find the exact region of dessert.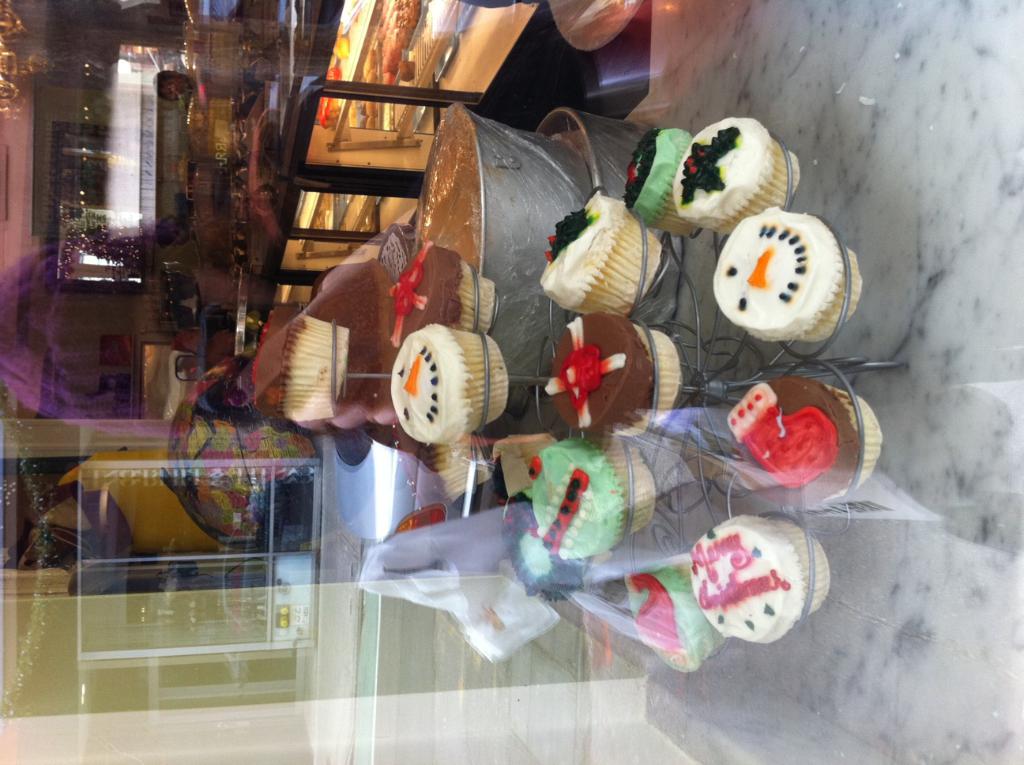
Exact region: {"x1": 723, "y1": 381, "x2": 883, "y2": 507}.
